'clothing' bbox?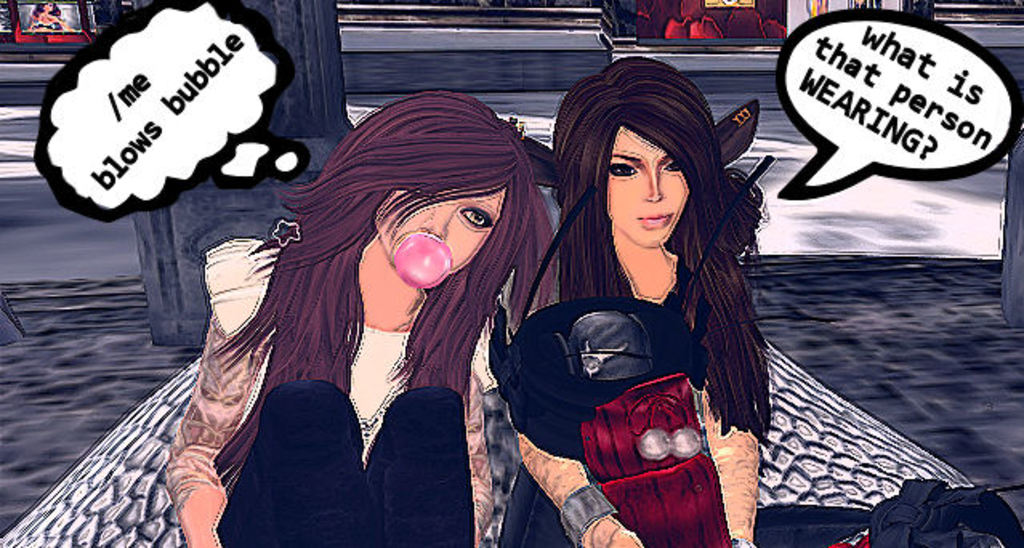
x1=163, y1=197, x2=503, y2=546
